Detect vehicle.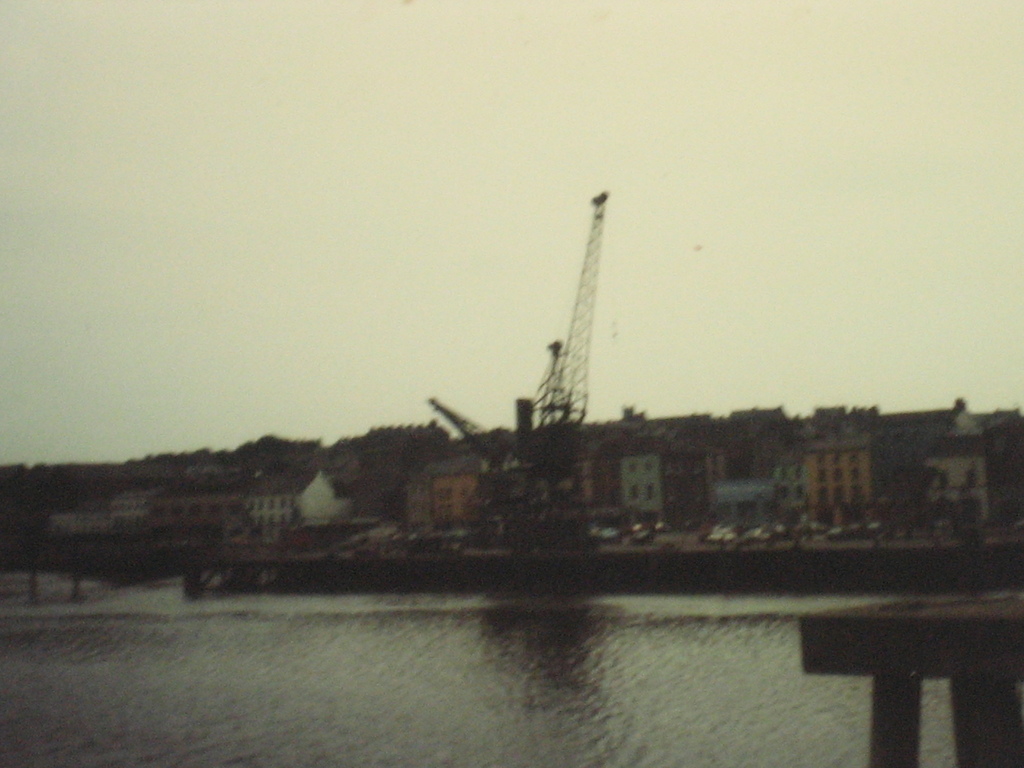
Detected at crop(748, 522, 782, 543).
